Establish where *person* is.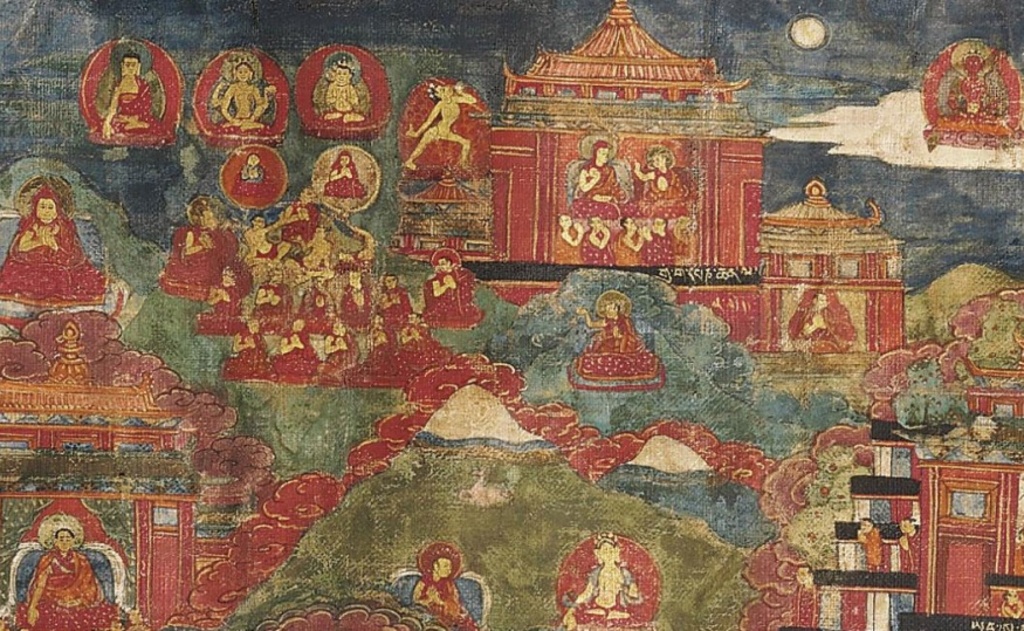
Established at [319, 146, 364, 201].
